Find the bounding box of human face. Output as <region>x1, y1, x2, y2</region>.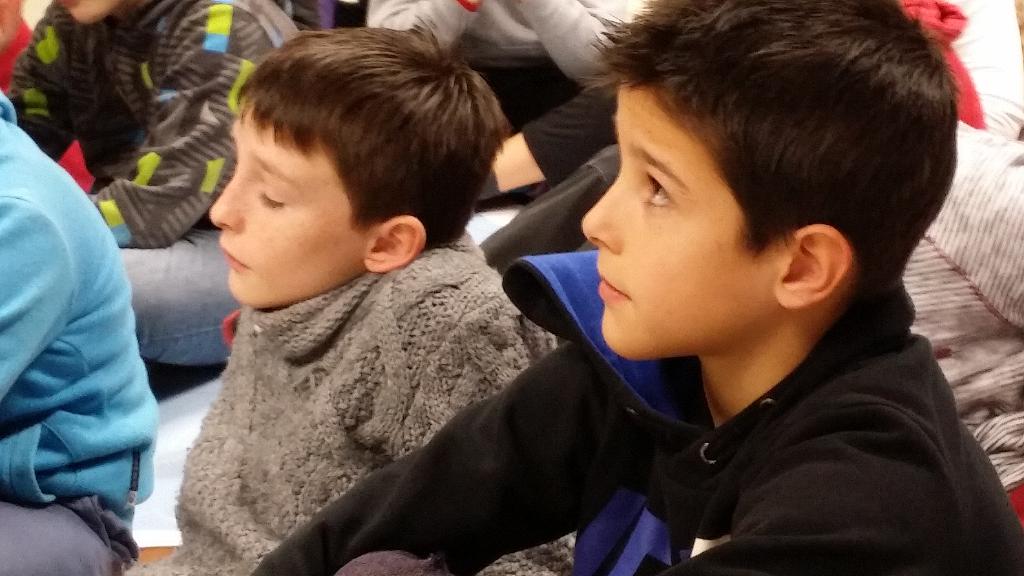
<region>580, 88, 789, 362</region>.
